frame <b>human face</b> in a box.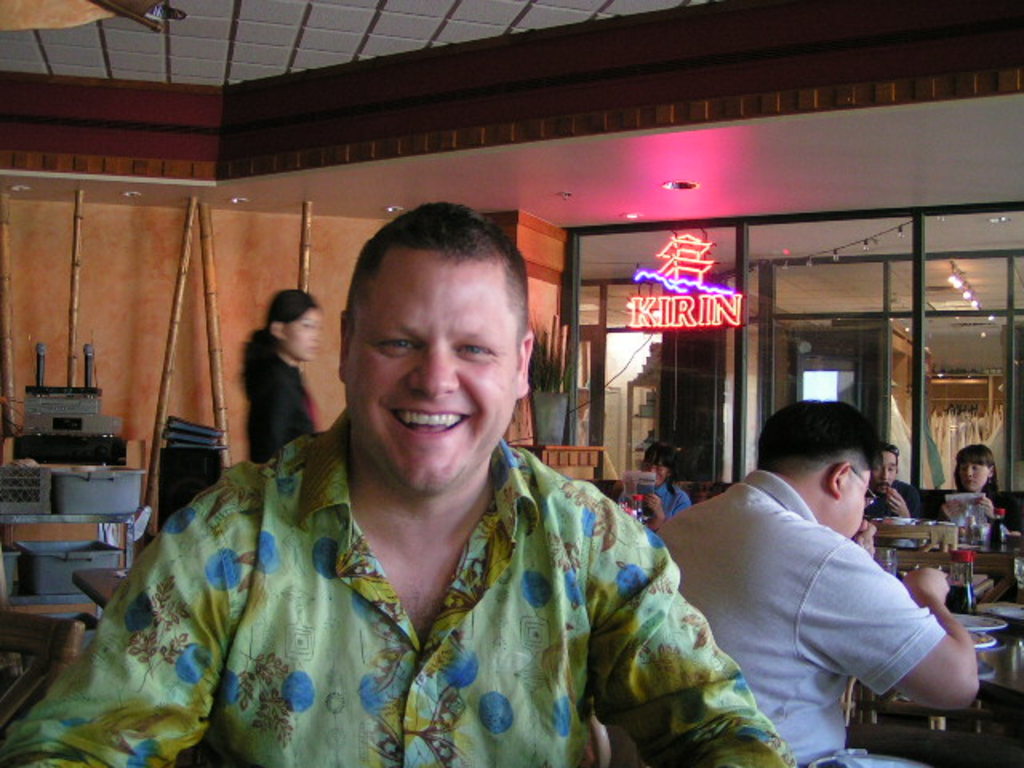
285,302,325,365.
